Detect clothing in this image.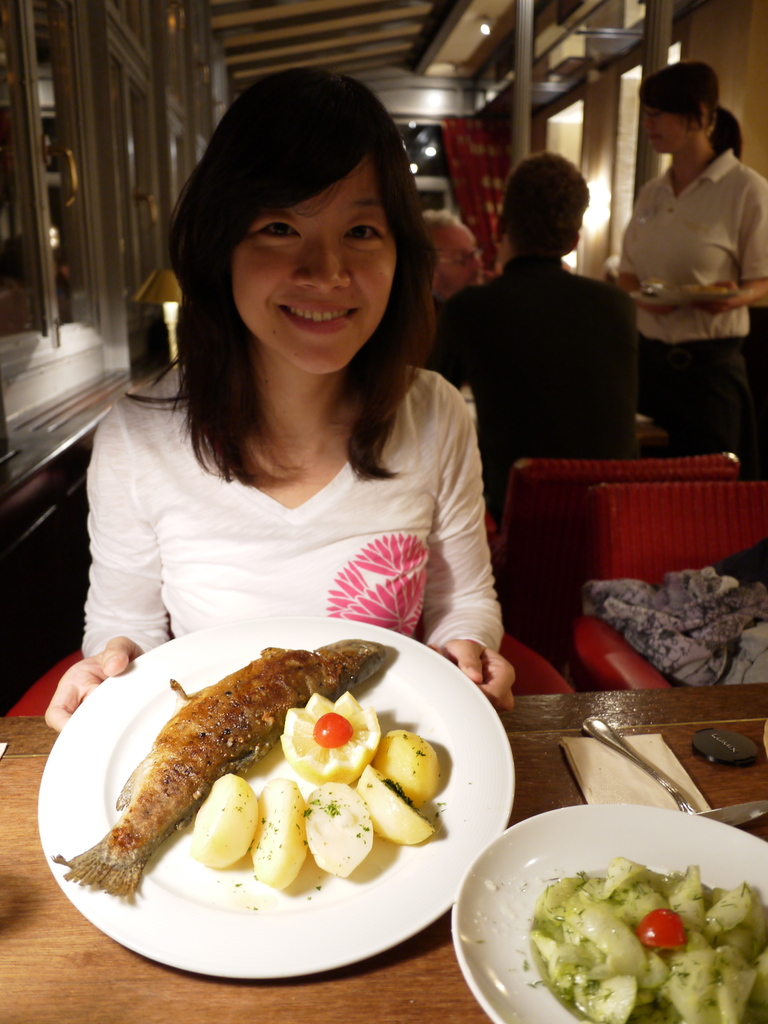
Detection: detection(616, 147, 767, 454).
